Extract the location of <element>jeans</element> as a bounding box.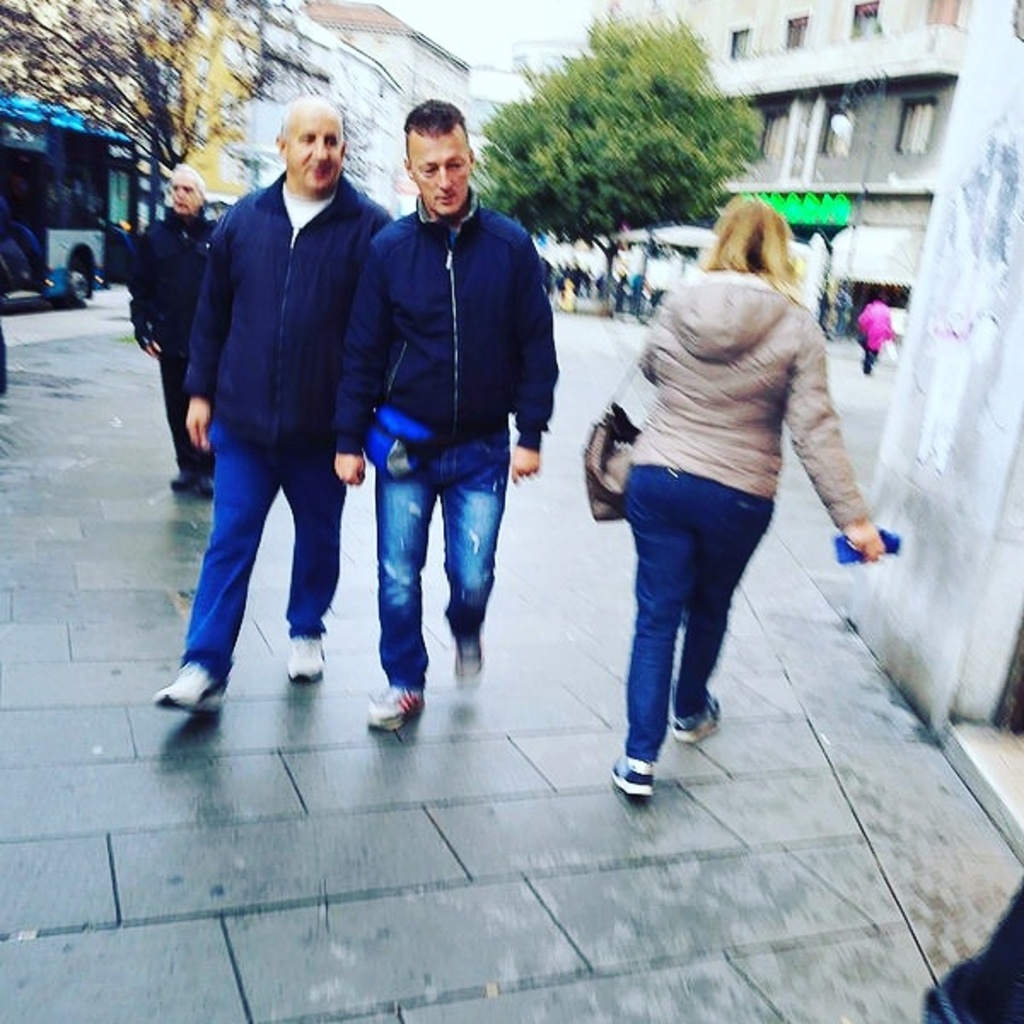
{"x1": 623, "y1": 468, "x2": 773, "y2": 763}.
